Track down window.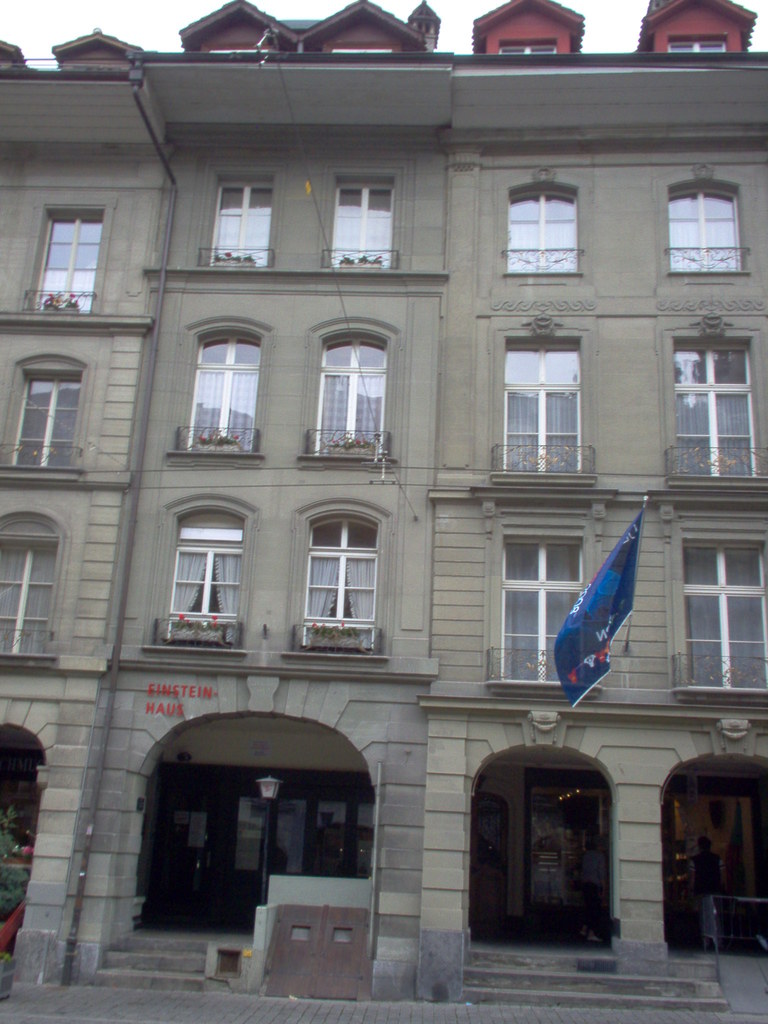
Tracked to <box>0,505,65,685</box>.
